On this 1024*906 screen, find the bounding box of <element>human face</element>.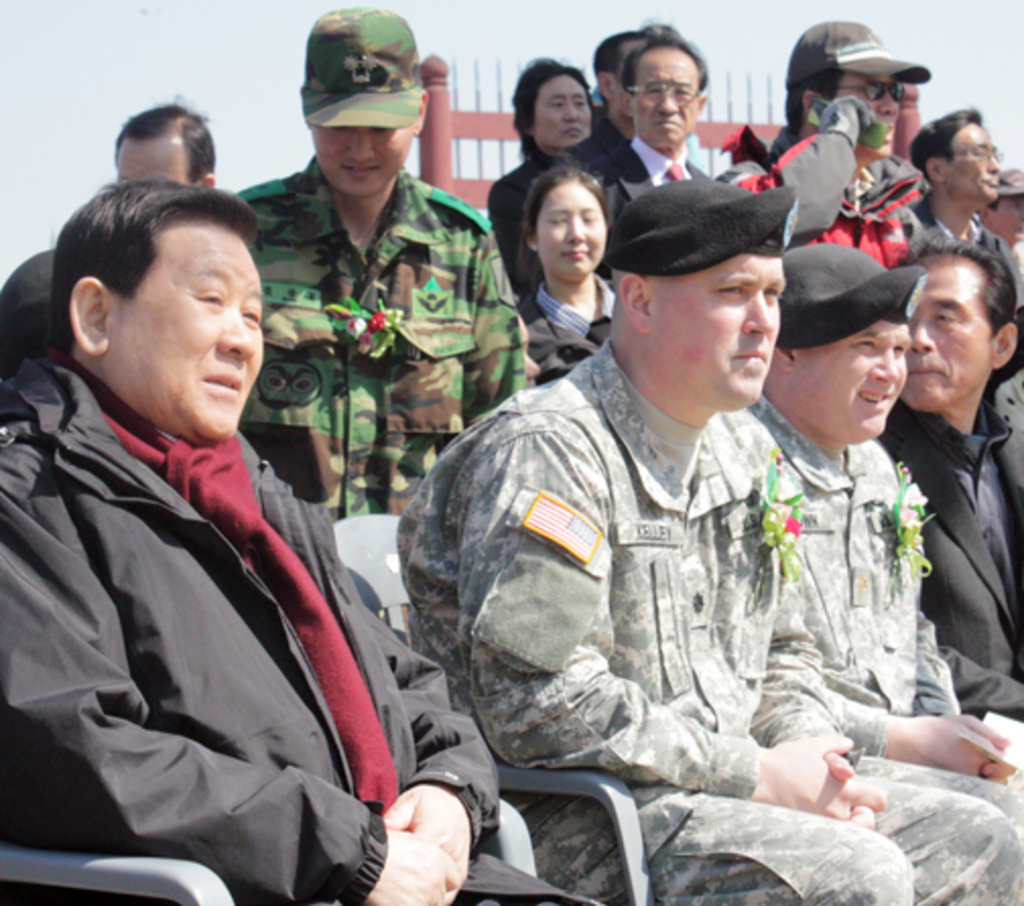
Bounding box: locate(809, 67, 900, 154).
